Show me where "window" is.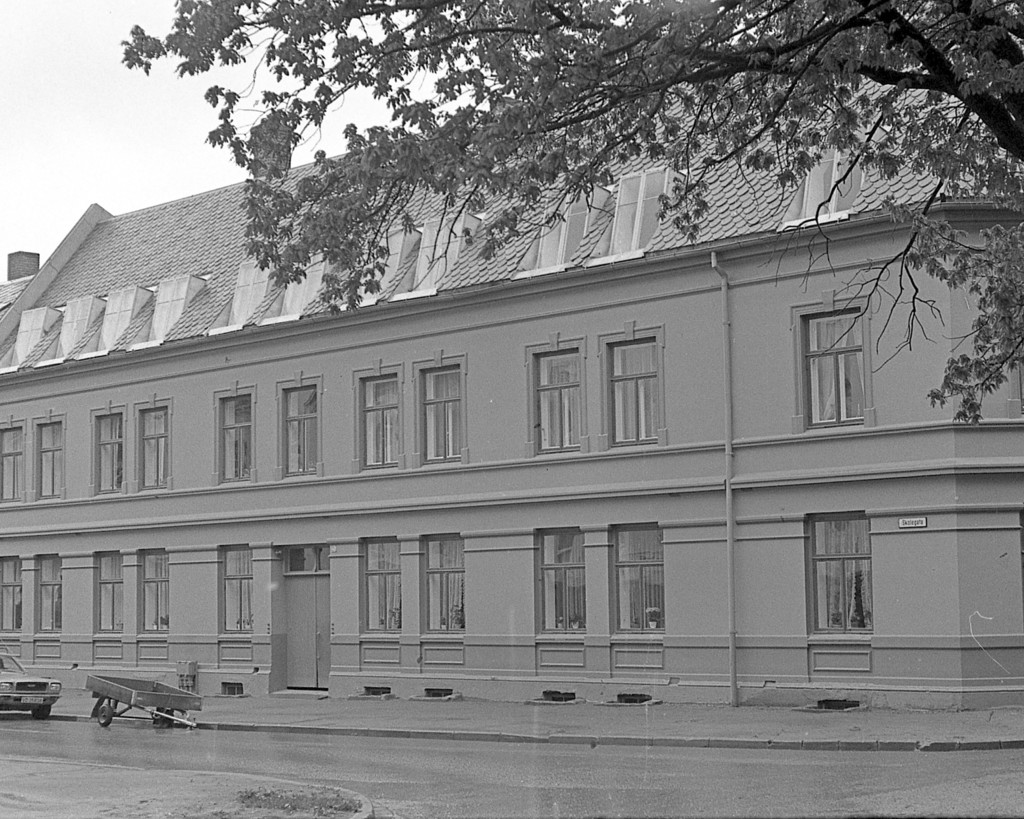
"window" is at bbox(609, 336, 660, 446).
